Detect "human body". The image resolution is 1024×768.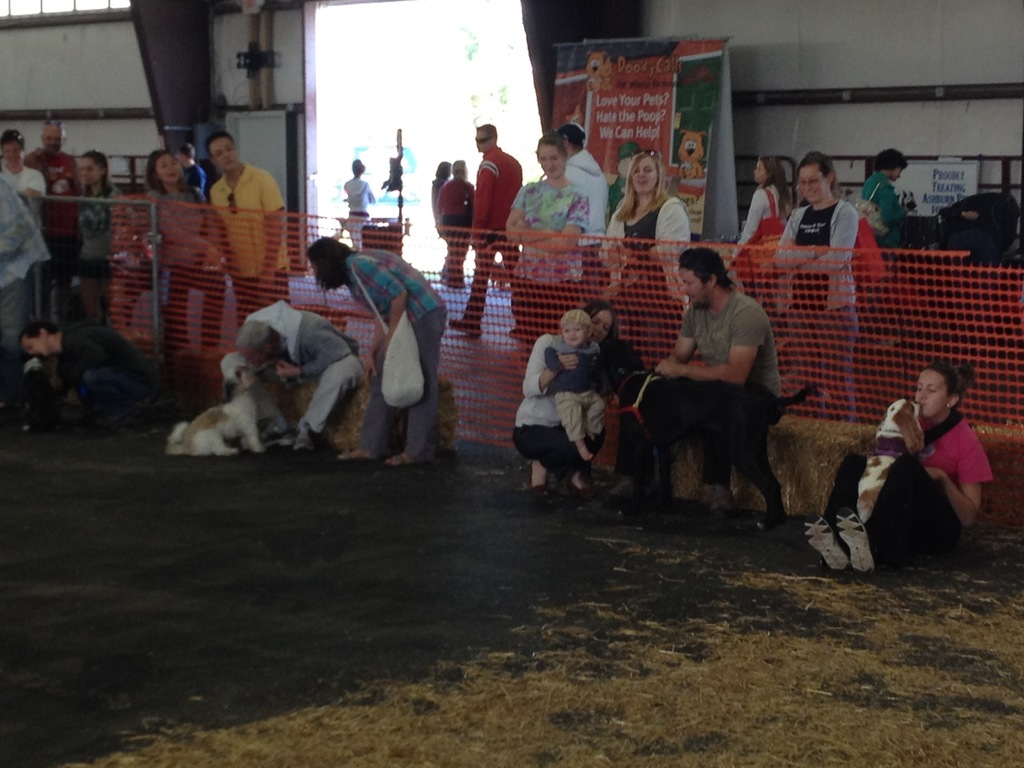
(772,152,853,423).
